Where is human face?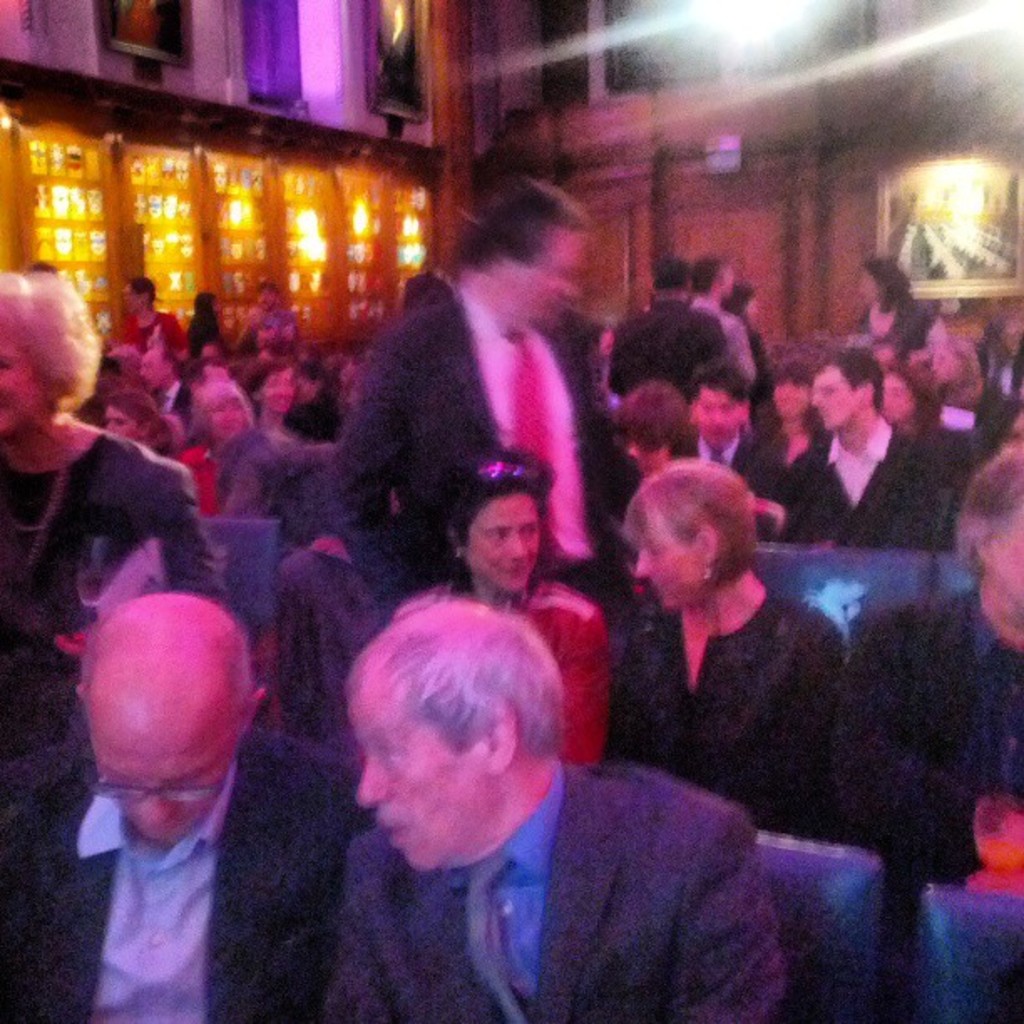
[x1=351, y1=683, x2=490, y2=868].
